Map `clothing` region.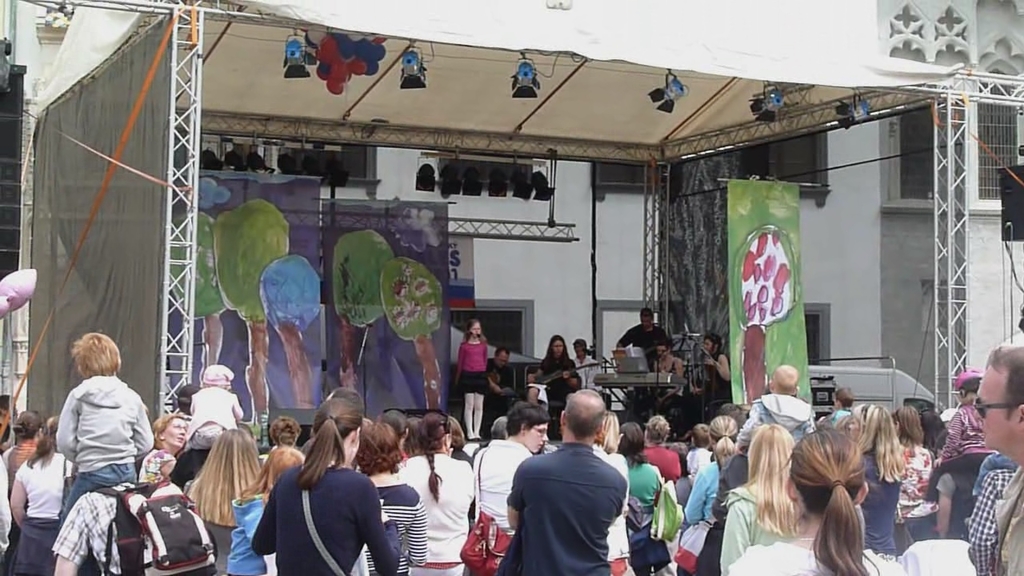
Mapped to bbox=[486, 366, 512, 437].
